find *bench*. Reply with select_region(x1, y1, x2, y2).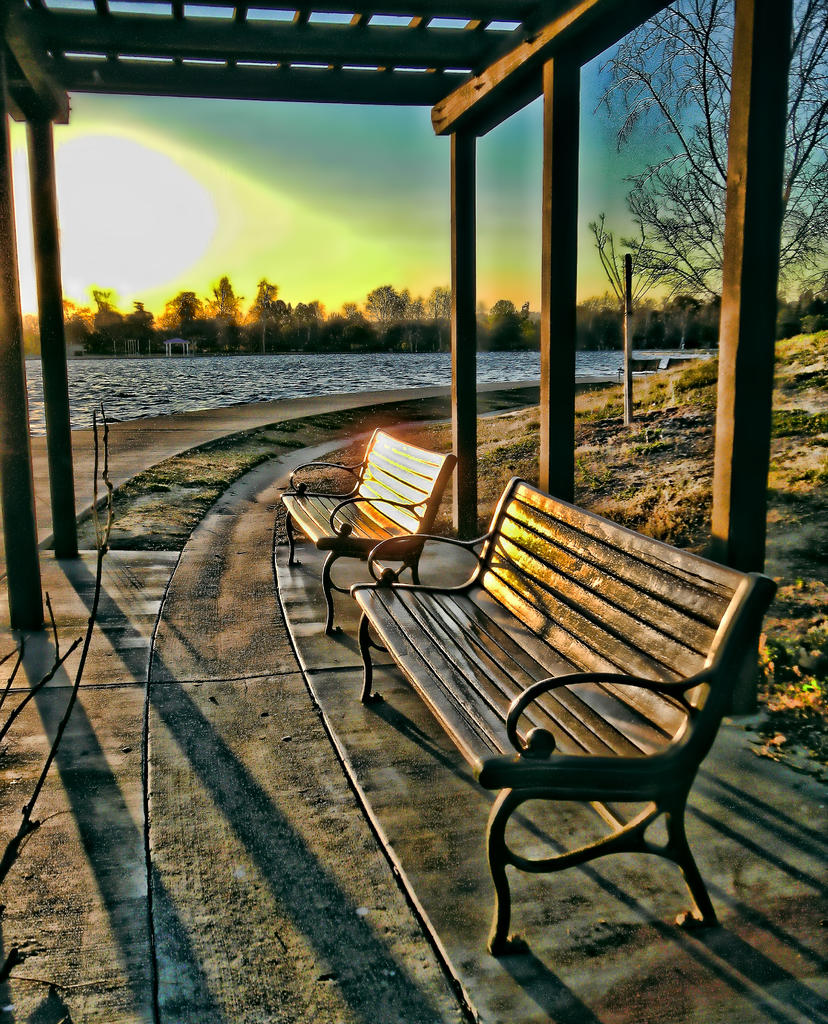
select_region(314, 451, 789, 985).
